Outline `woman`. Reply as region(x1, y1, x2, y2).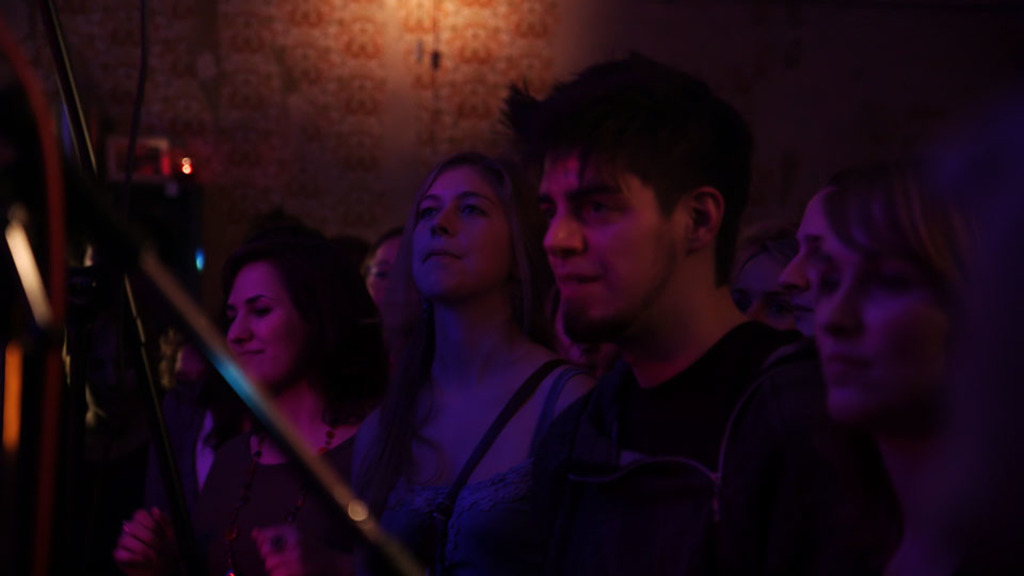
region(811, 161, 1023, 575).
